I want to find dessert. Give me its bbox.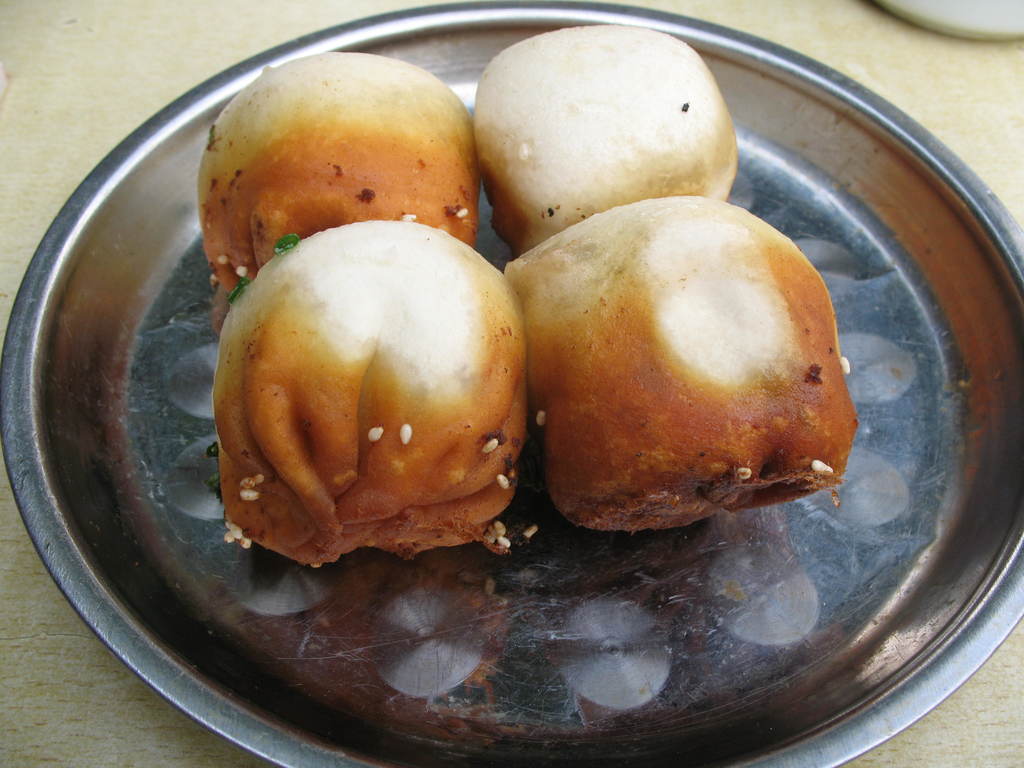
l=469, t=24, r=744, b=249.
